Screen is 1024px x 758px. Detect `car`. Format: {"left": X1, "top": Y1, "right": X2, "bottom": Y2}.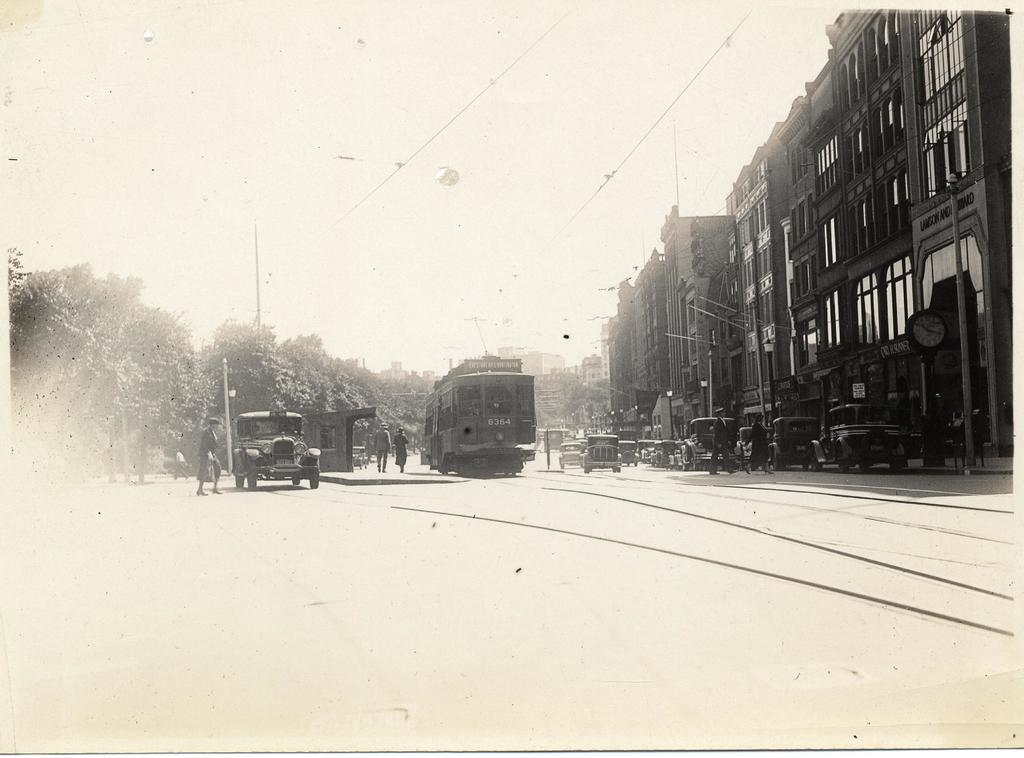
{"left": 672, "top": 441, "right": 682, "bottom": 469}.
